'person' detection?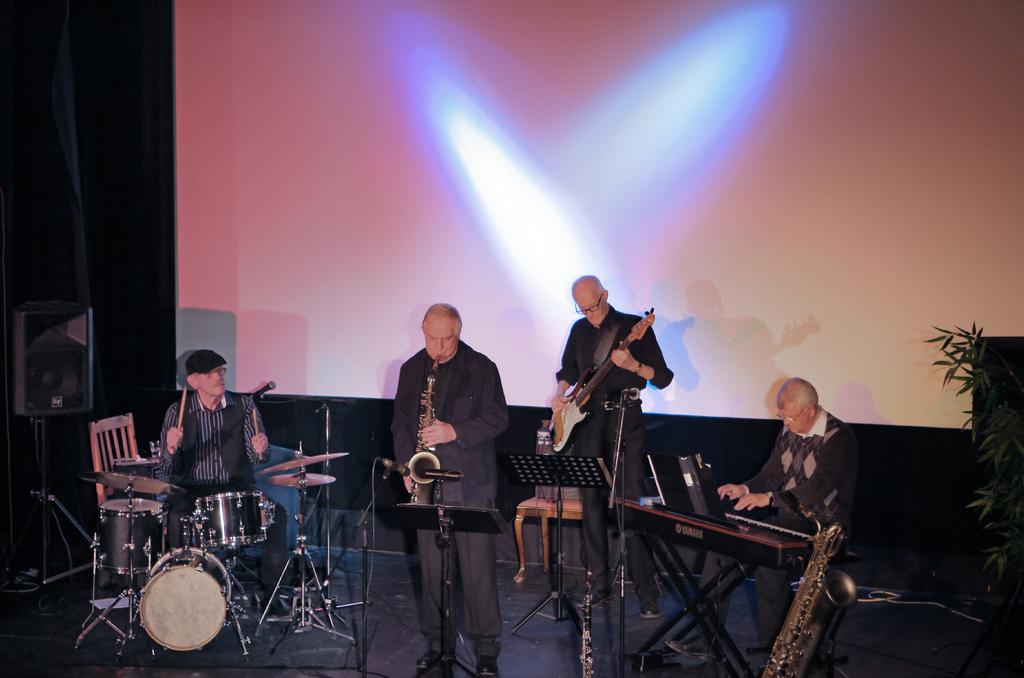
390 302 511 675
